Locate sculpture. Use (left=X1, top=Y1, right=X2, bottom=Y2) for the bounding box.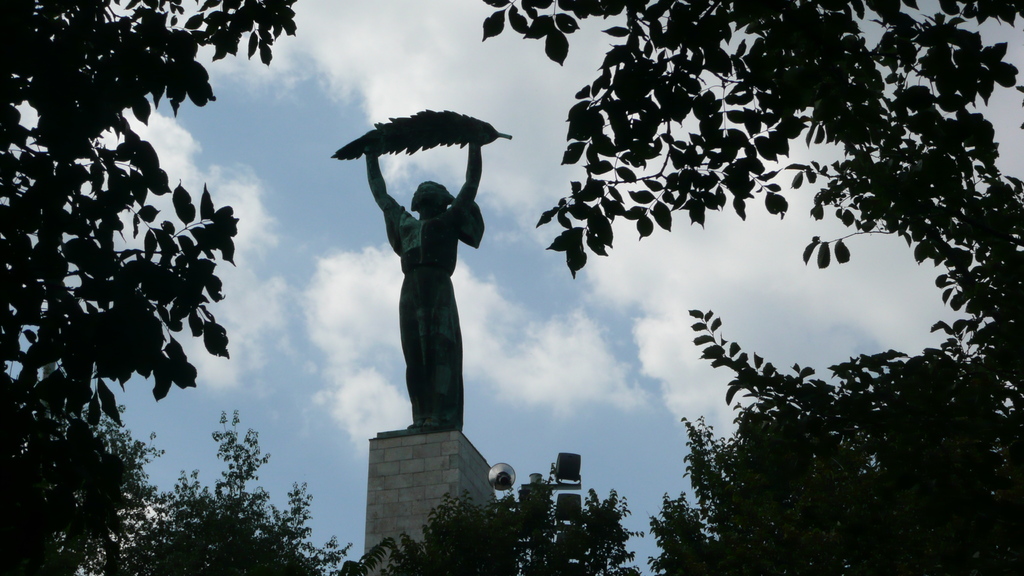
(left=342, top=113, right=493, bottom=455).
